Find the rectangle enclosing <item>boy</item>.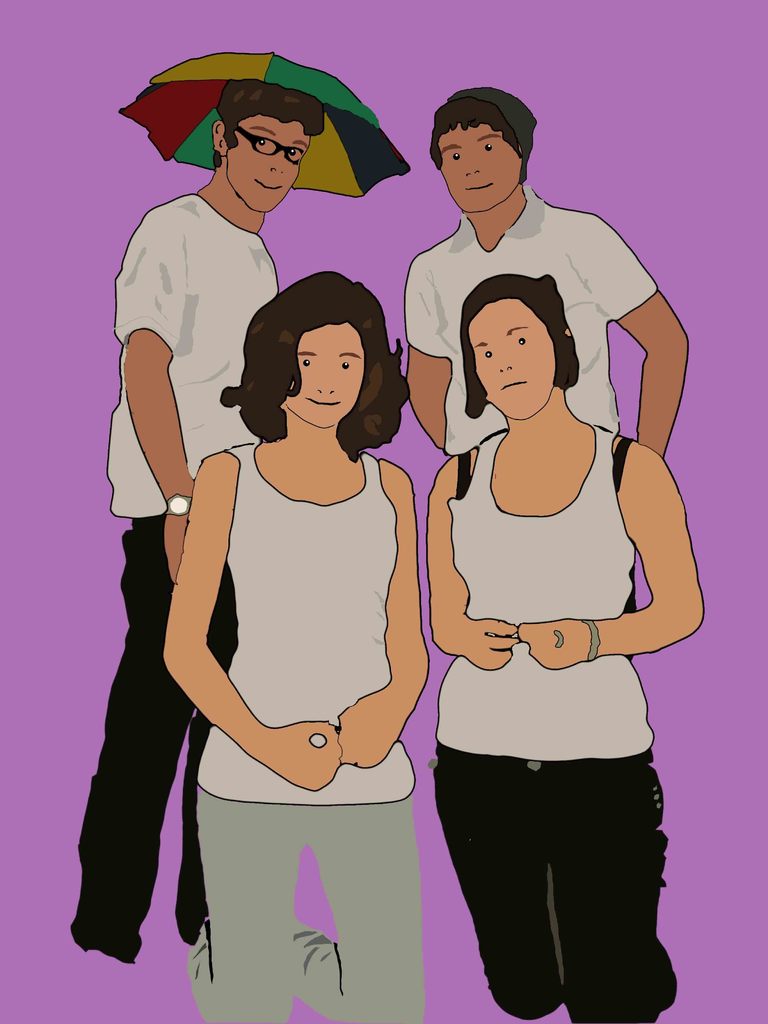
left=399, top=83, right=687, bottom=655.
